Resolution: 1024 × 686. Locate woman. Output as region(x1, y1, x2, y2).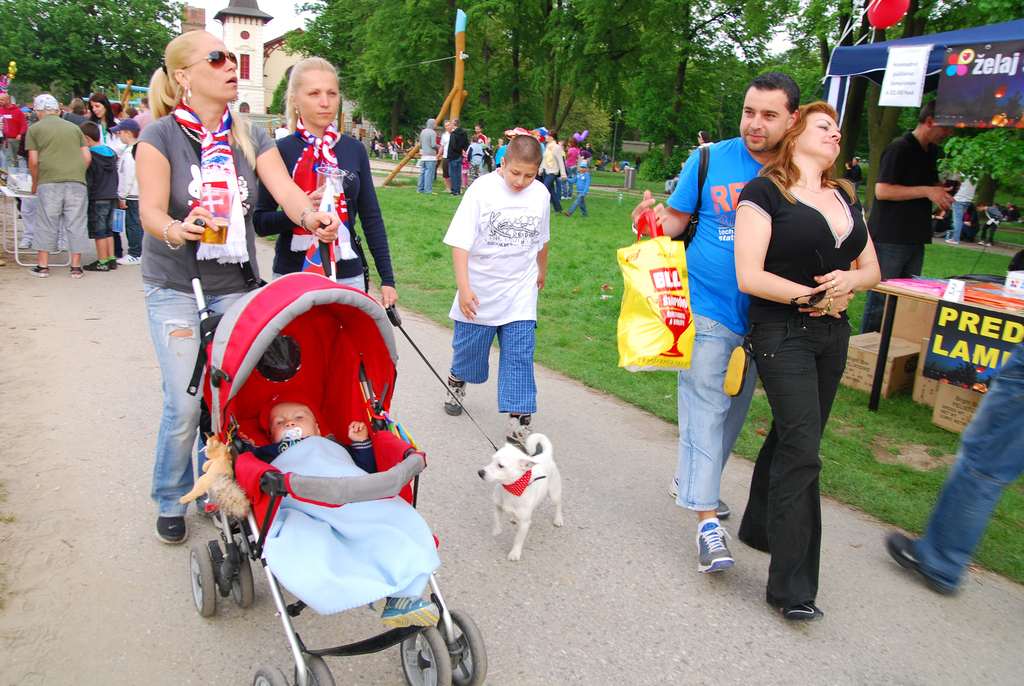
region(129, 29, 339, 544).
